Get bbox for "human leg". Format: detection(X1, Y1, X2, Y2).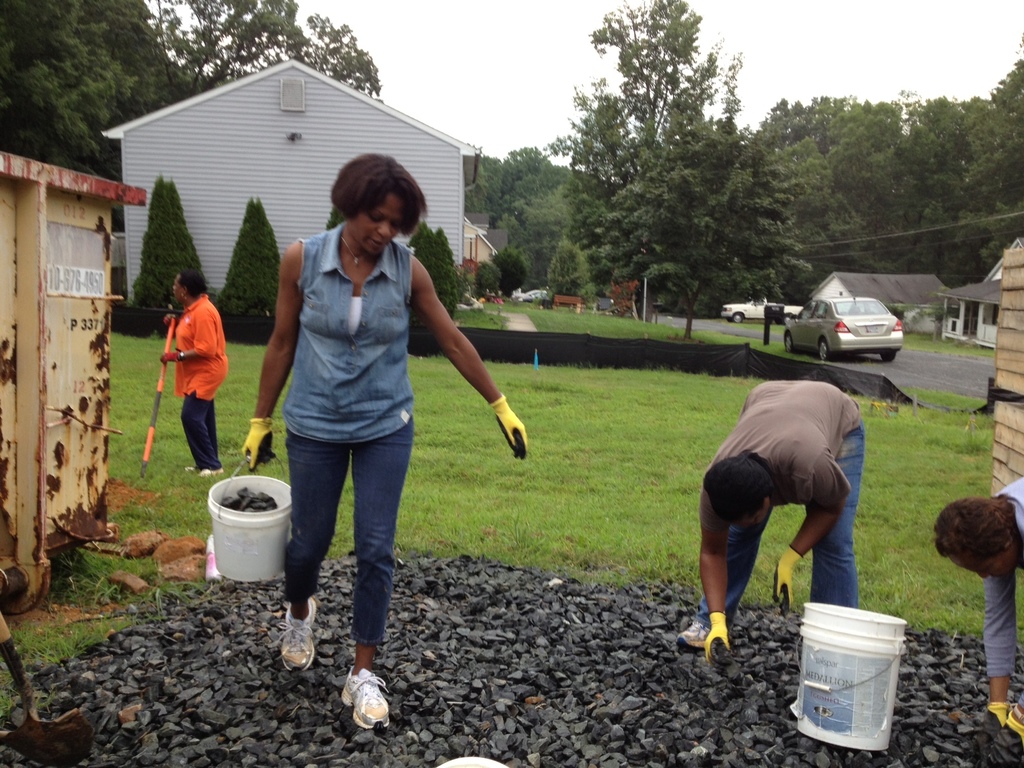
detection(334, 383, 413, 733).
